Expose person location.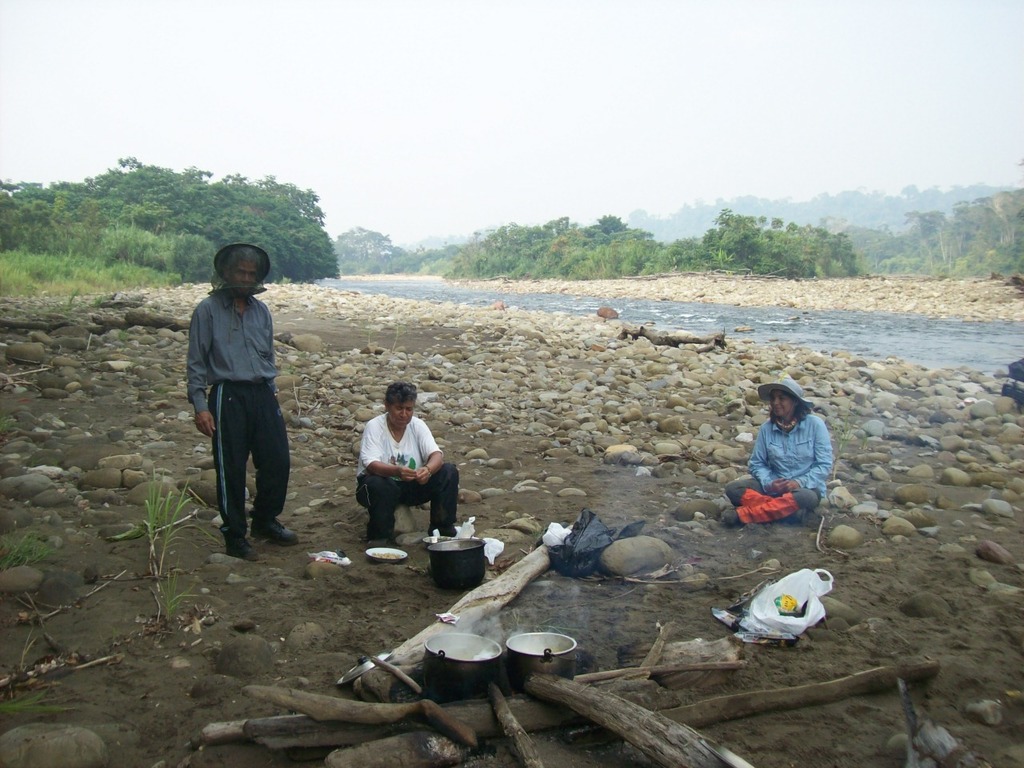
Exposed at box(353, 378, 455, 547).
